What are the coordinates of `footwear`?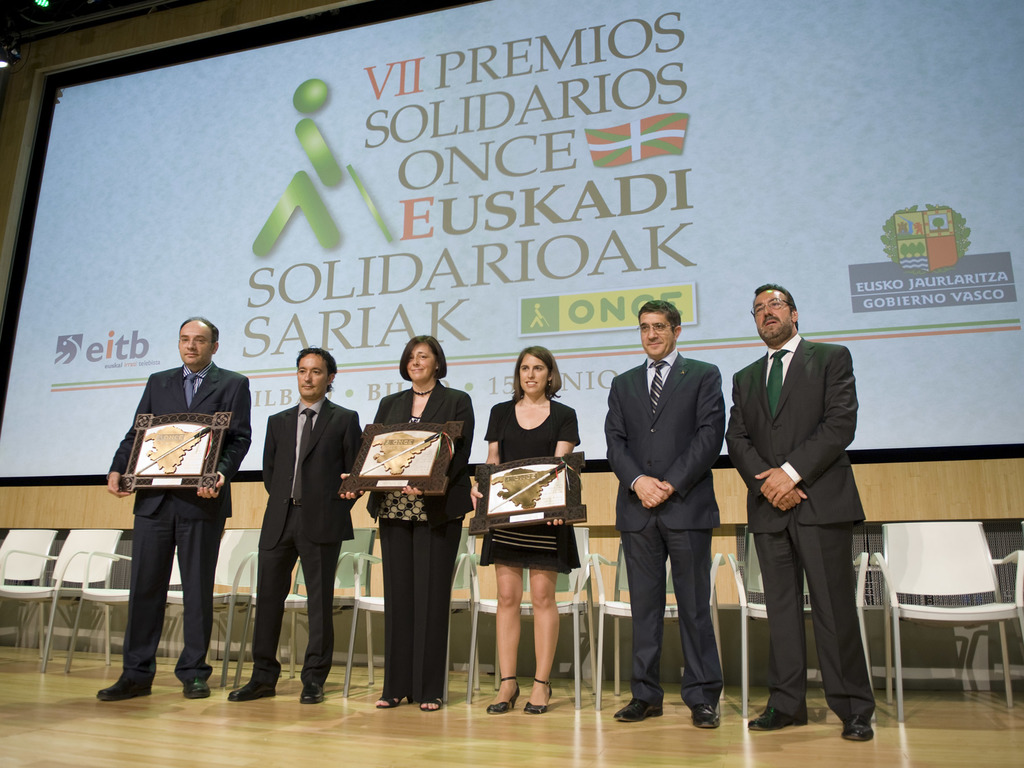
844 716 873 745.
